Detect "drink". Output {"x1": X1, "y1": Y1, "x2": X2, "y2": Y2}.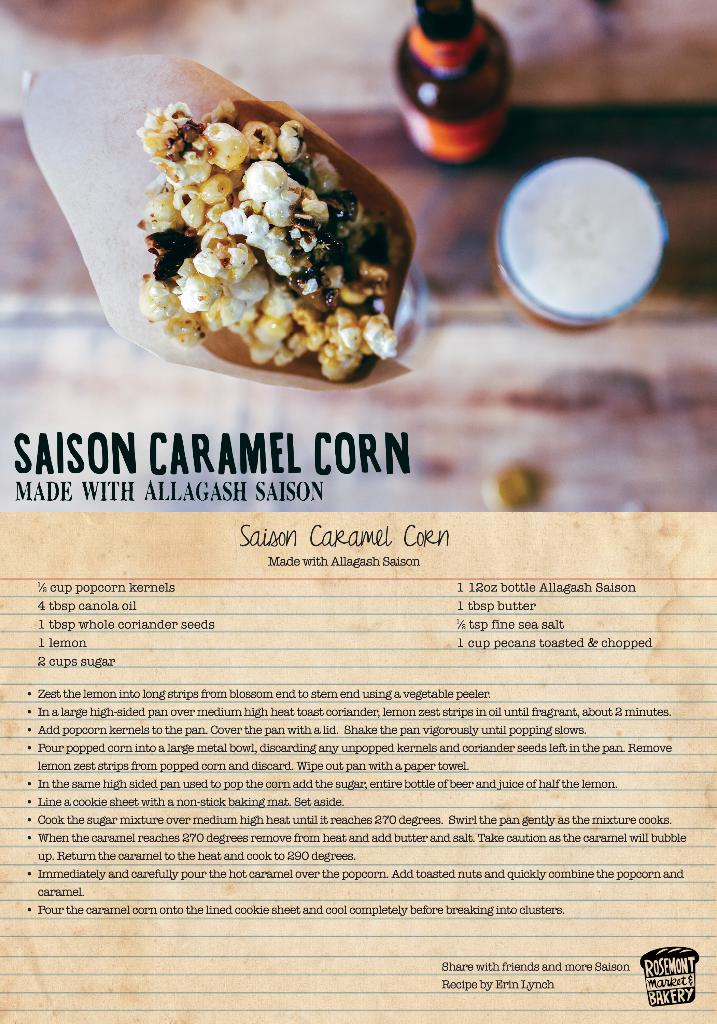
{"x1": 494, "y1": 151, "x2": 664, "y2": 323}.
